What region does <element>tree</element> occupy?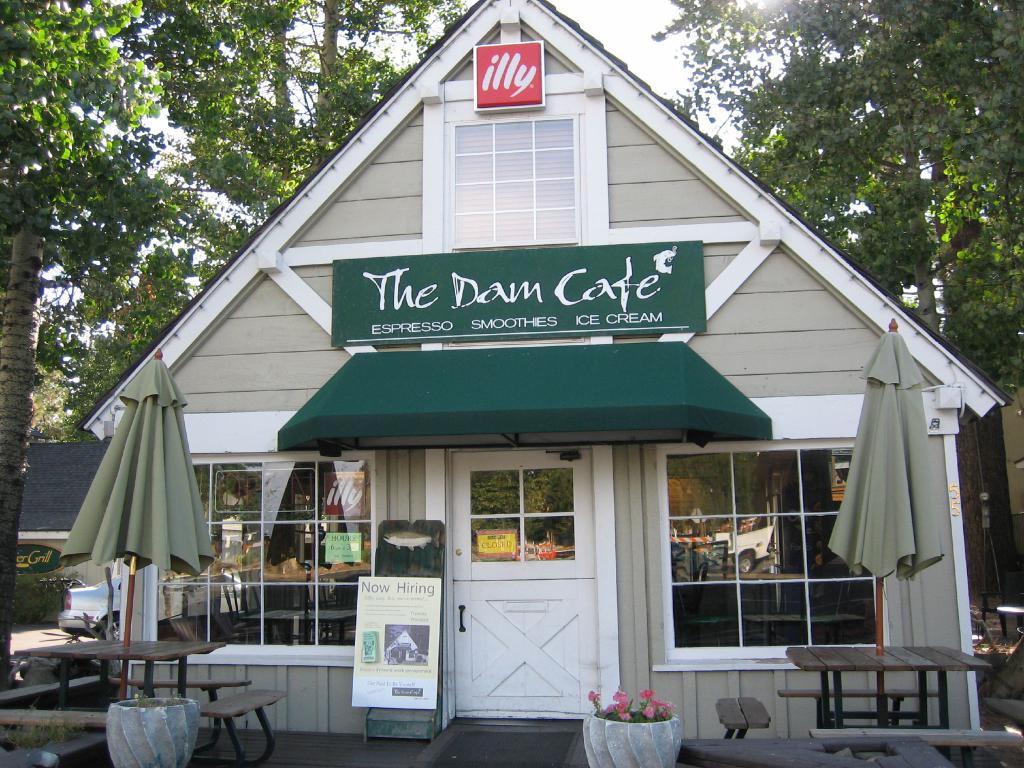
[0, 0, 470, 686].
